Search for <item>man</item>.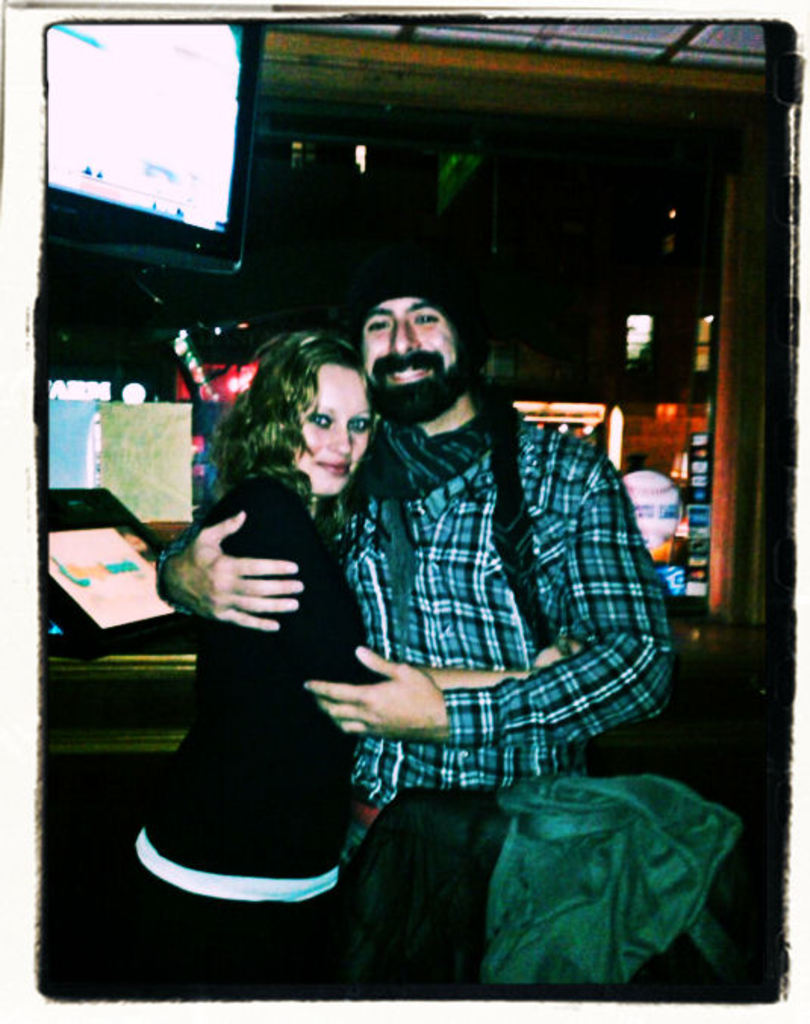
Found at detection(156, 280, 671, 857).
